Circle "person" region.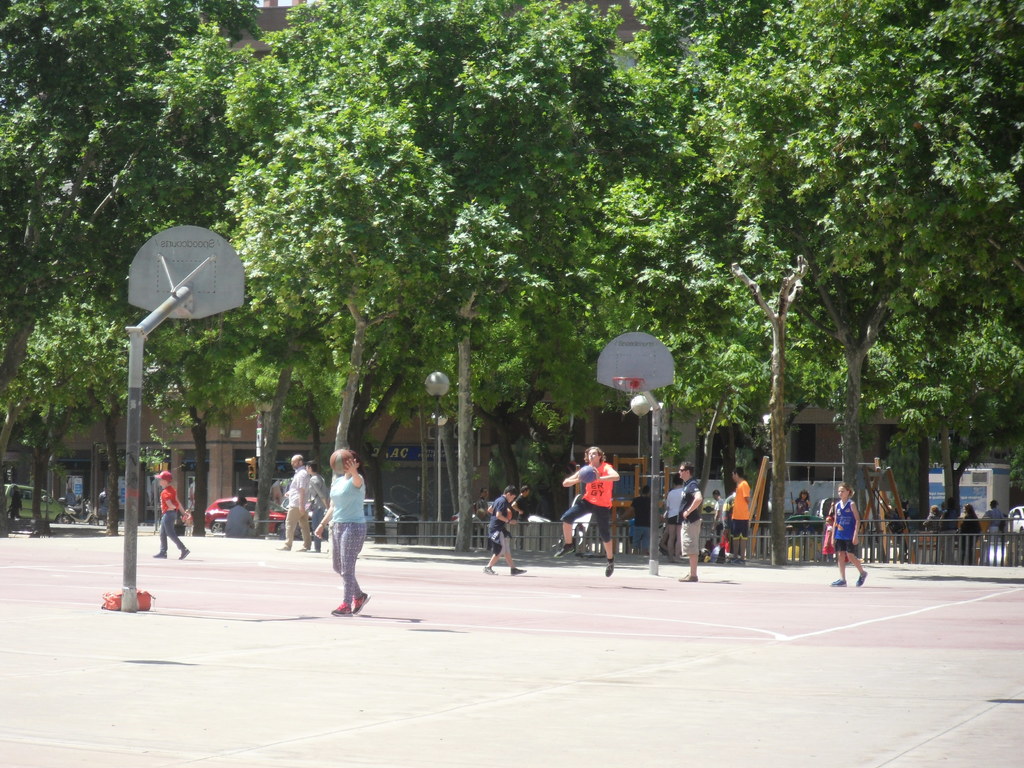
Region: locate(307, 459, 328, 553).
